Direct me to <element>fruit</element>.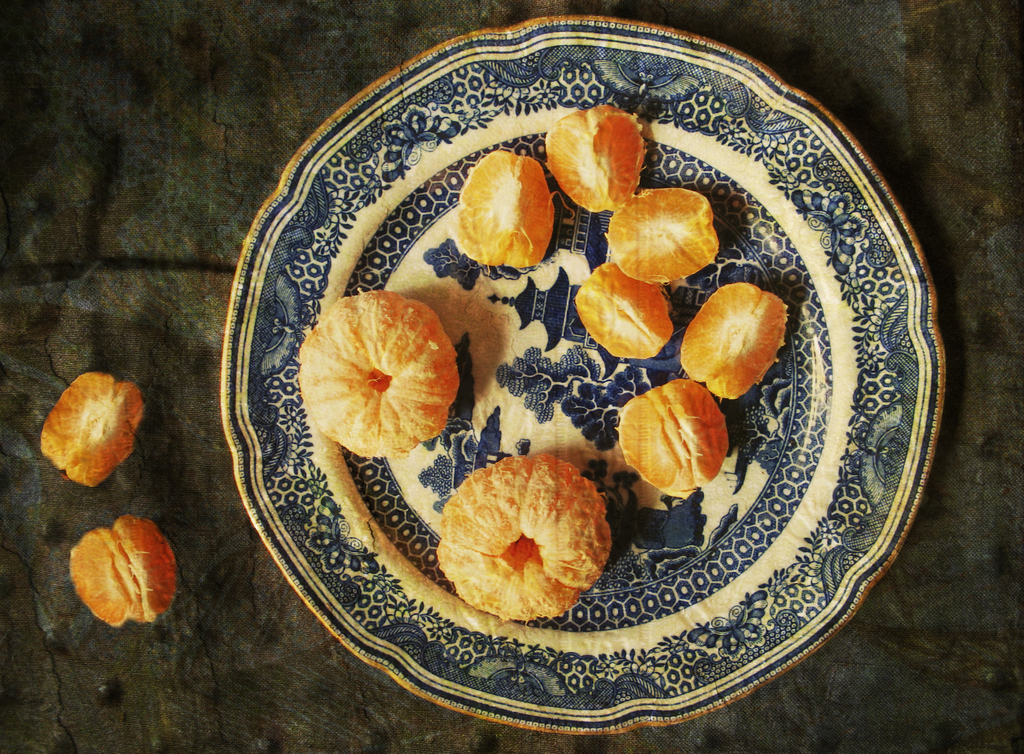
Direction: [left=541, top=106, right=649, bottom=214].
